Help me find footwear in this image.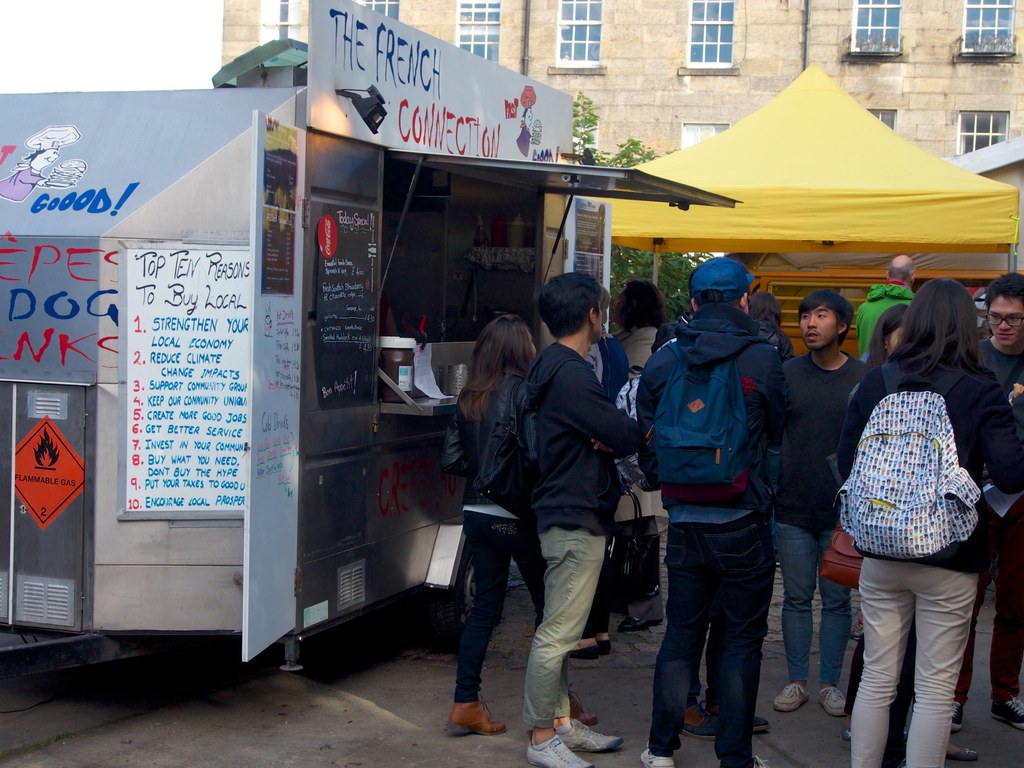
Found it: 557 717 620 757.
